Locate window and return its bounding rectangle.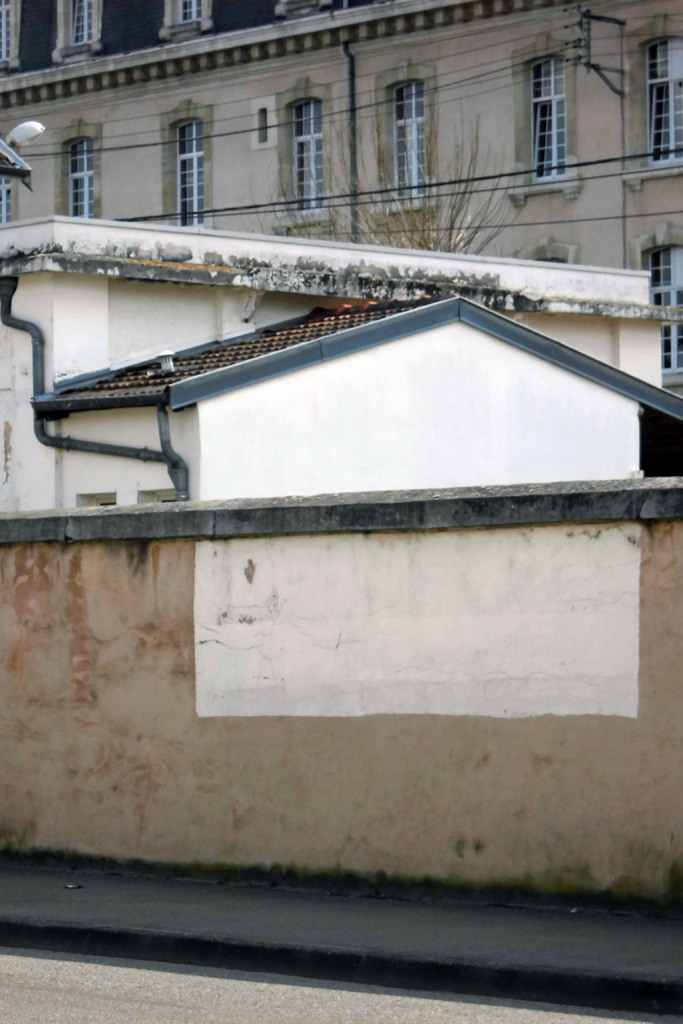
box(280, 95, 320, 212).
